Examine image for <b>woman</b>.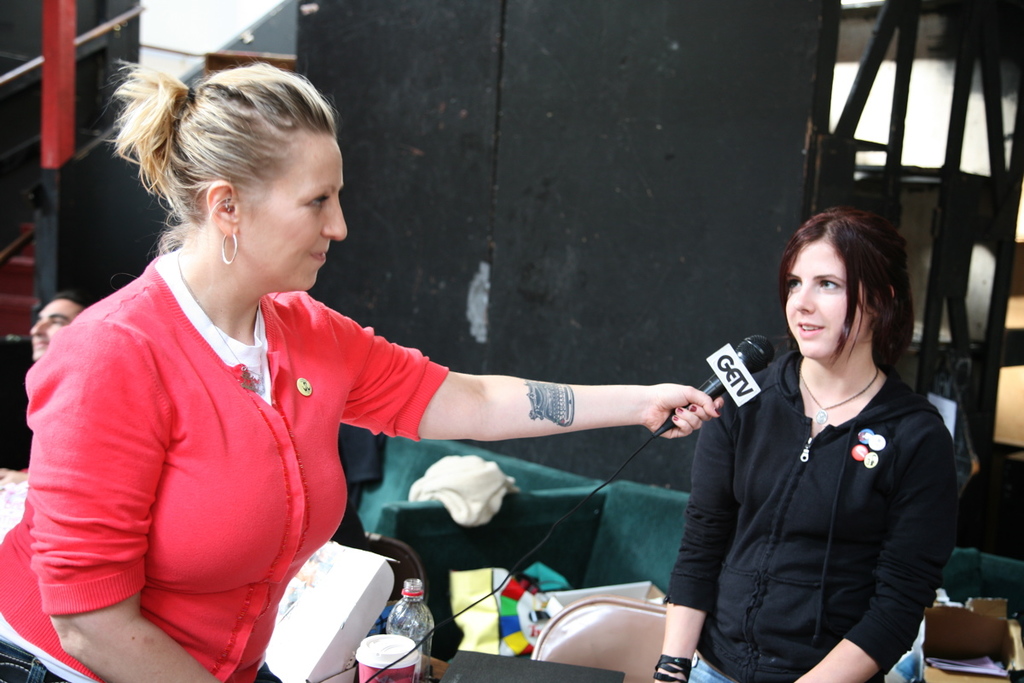
Examination result: [0, 62, 721, 682].
